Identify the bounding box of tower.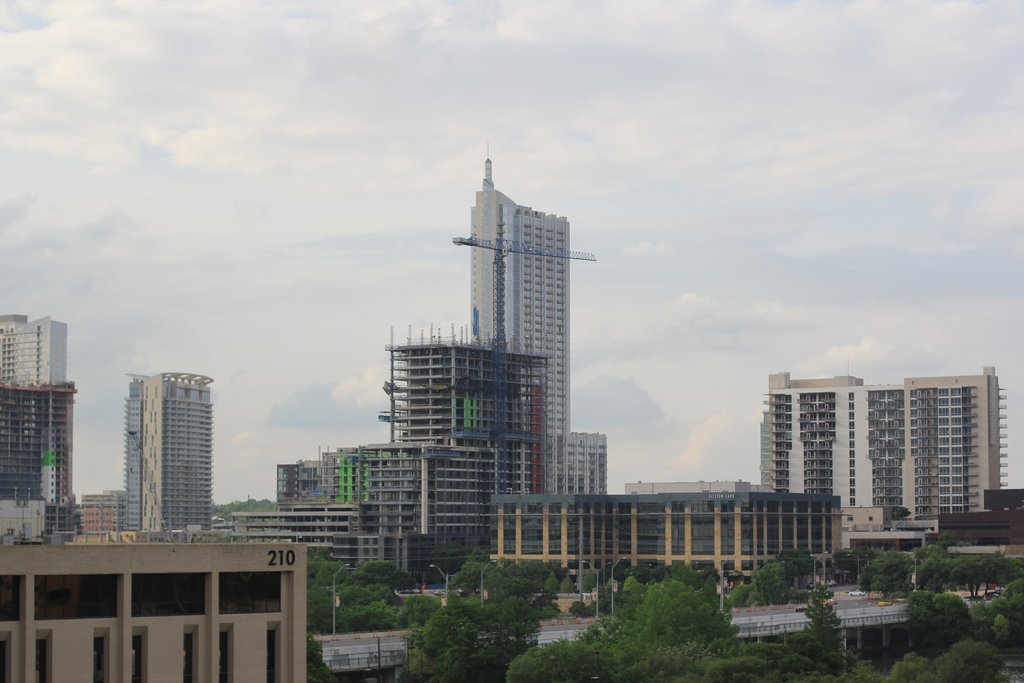
bbox=(559, 429, 609, 495).
